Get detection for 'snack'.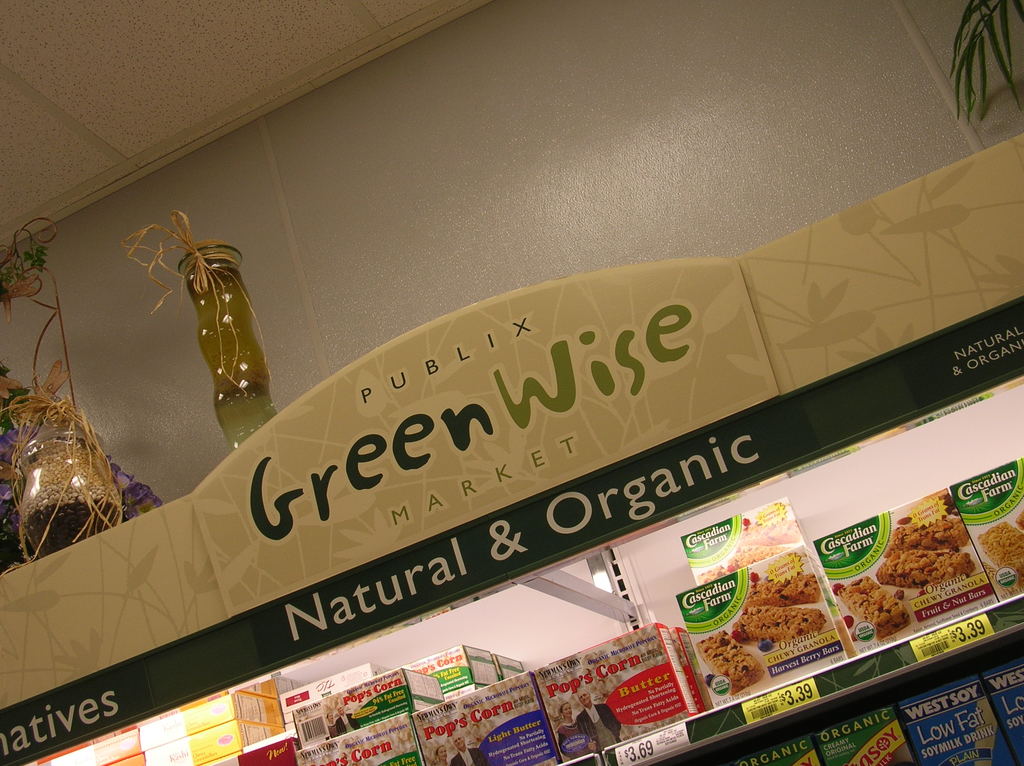
Detection: 738/601/821/639.
